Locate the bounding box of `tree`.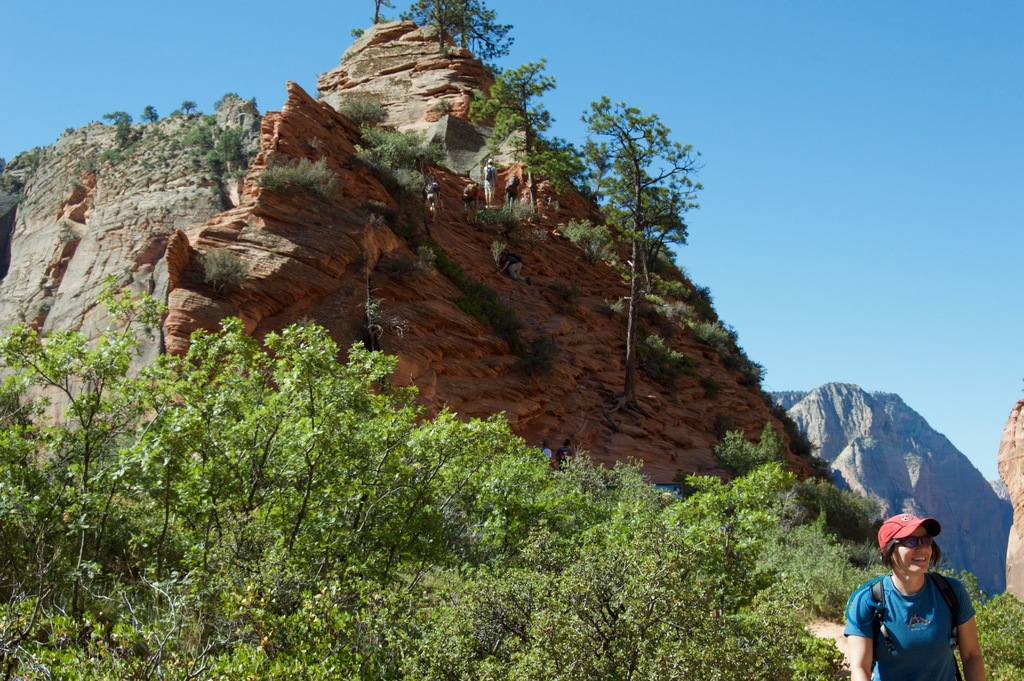
Bounding box: pyautogui.locateOnScreen(178, 98, 196, 115).
